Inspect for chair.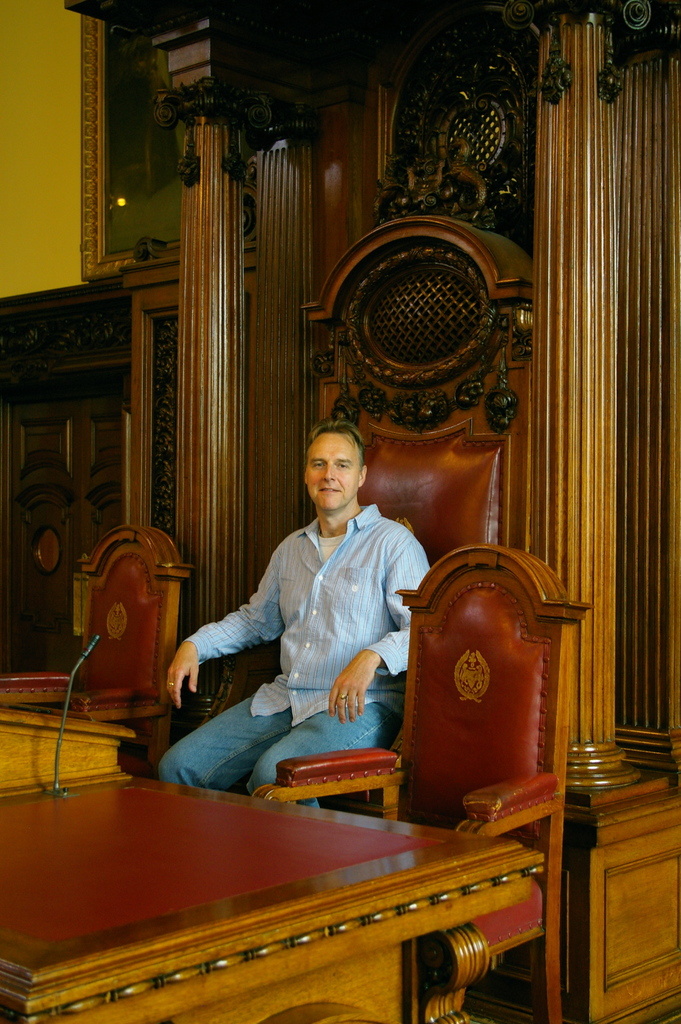
Inspection: box(33, 522, 186, 827).
